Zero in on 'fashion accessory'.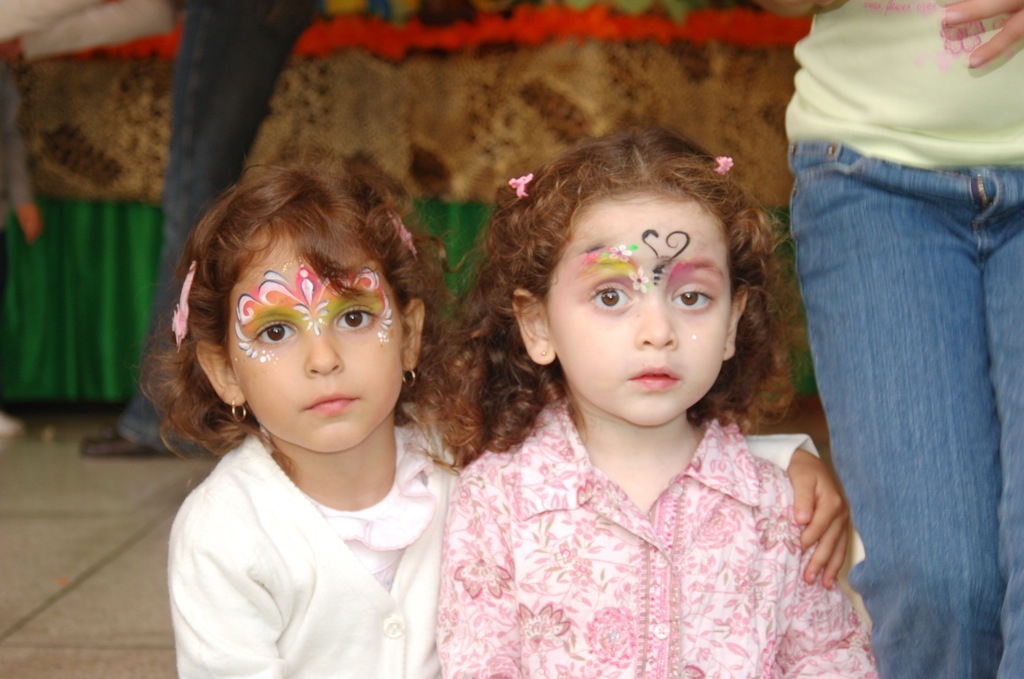
Zeroed in: rect(230, 399, 244, 423).
